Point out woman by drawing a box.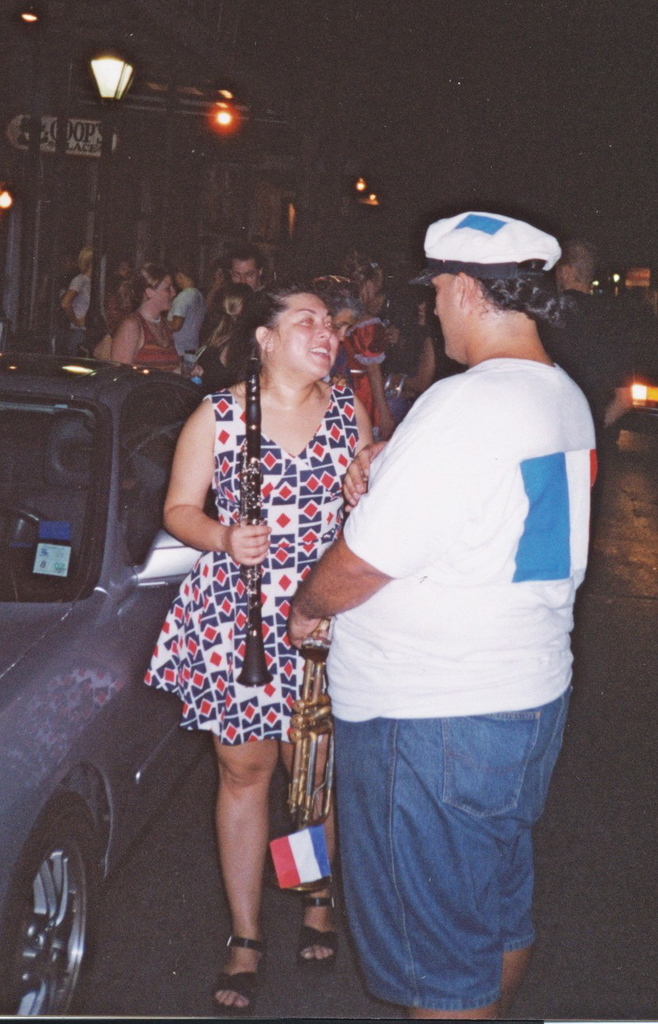
x1=292 y1=212 x2=606 y2=1023.
